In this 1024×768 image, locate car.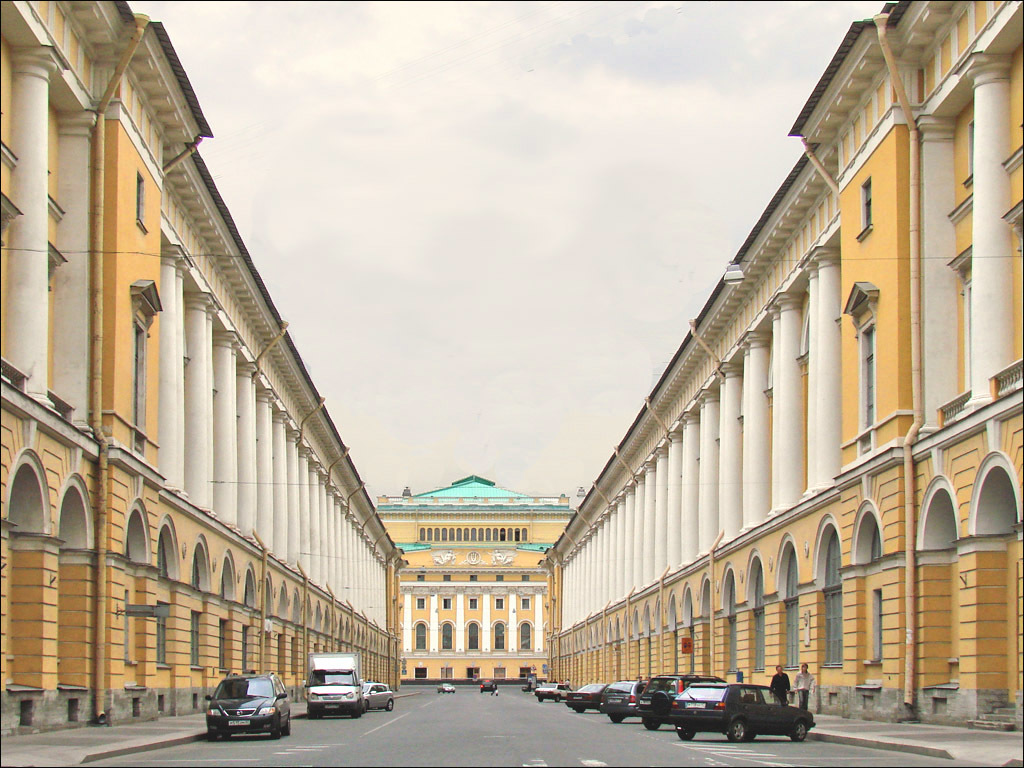
Bounding box: (565, 680, 608, 709).
